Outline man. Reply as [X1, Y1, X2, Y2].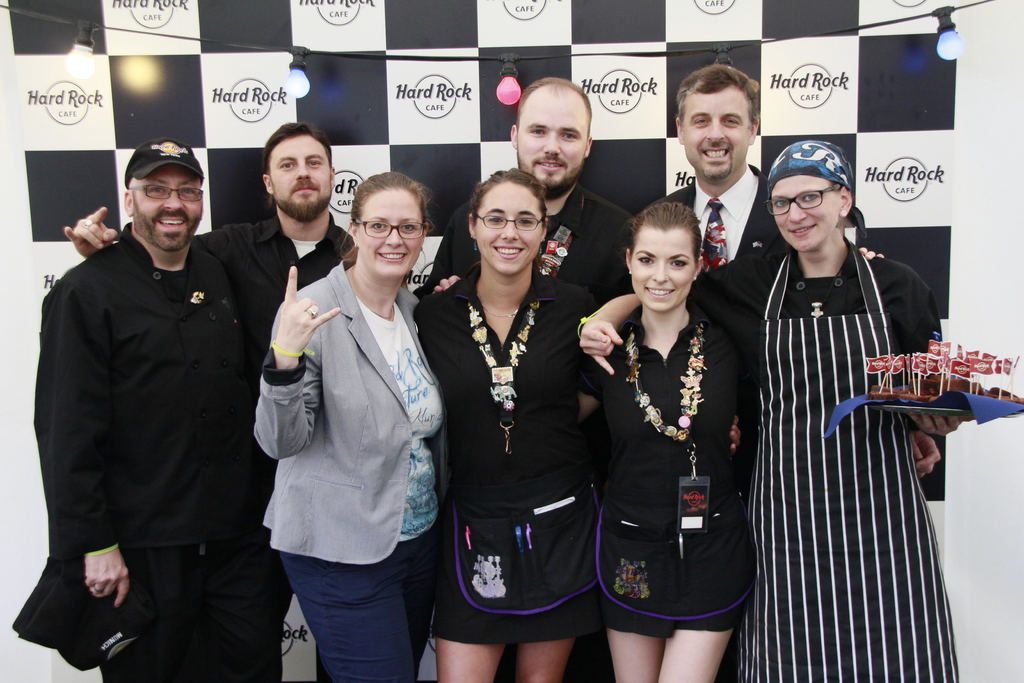
[413, 74, 641, 289].
